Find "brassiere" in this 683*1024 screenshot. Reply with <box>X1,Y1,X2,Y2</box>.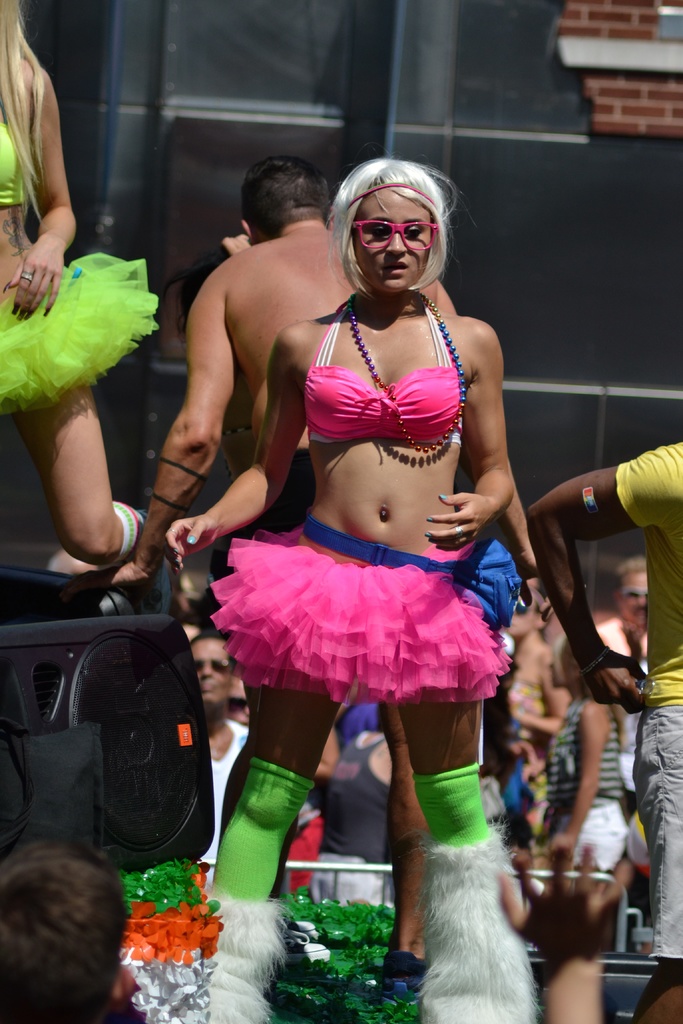
<box>1,122,29,206</box>.
